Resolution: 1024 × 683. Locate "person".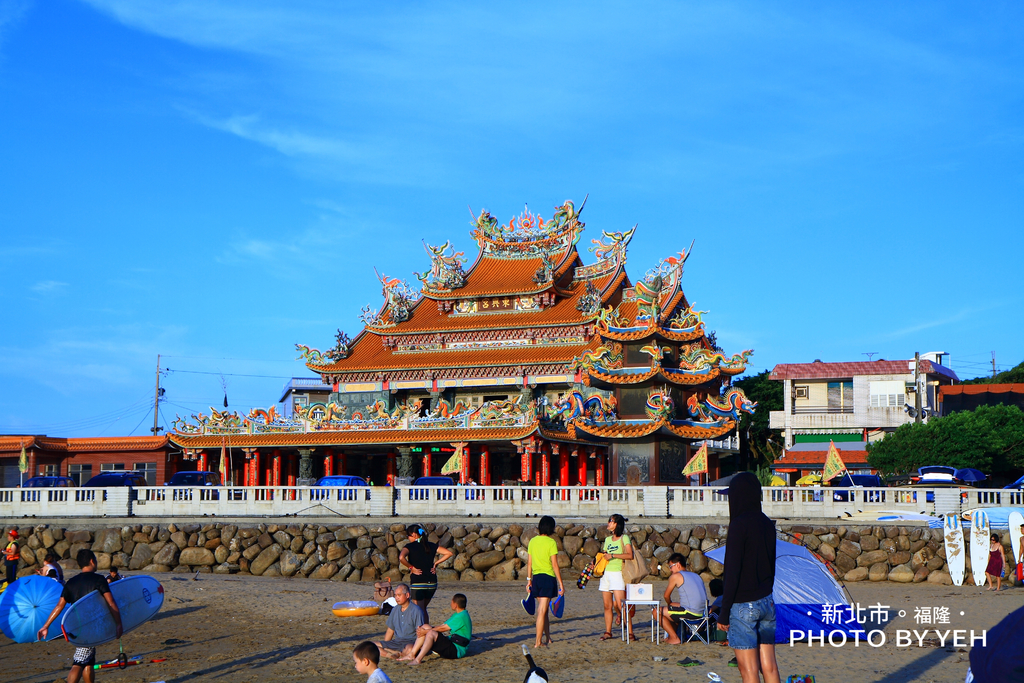
l=525, t=521, r=571, b=652.
